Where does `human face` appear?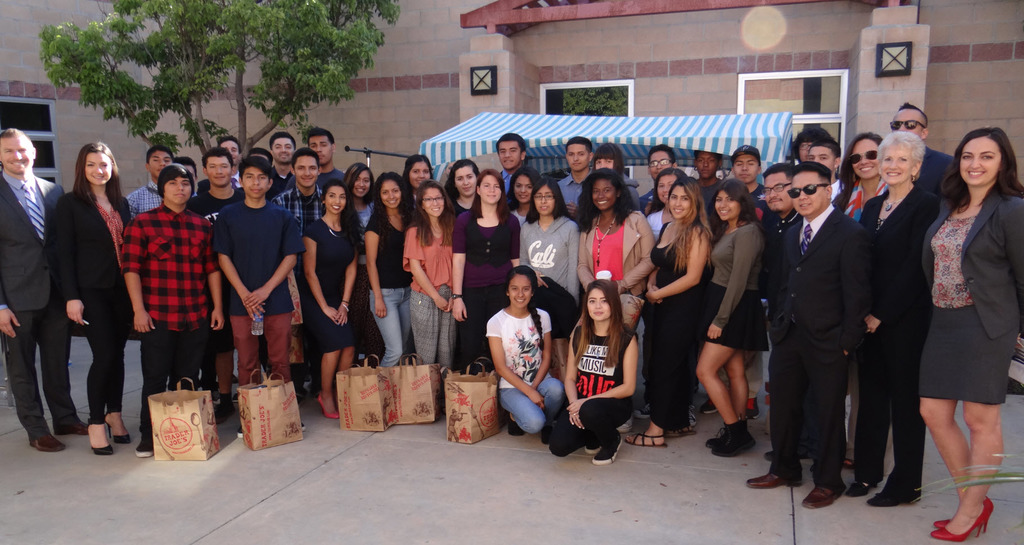
Appears at <region>241, 165, 271, 197</region>.
